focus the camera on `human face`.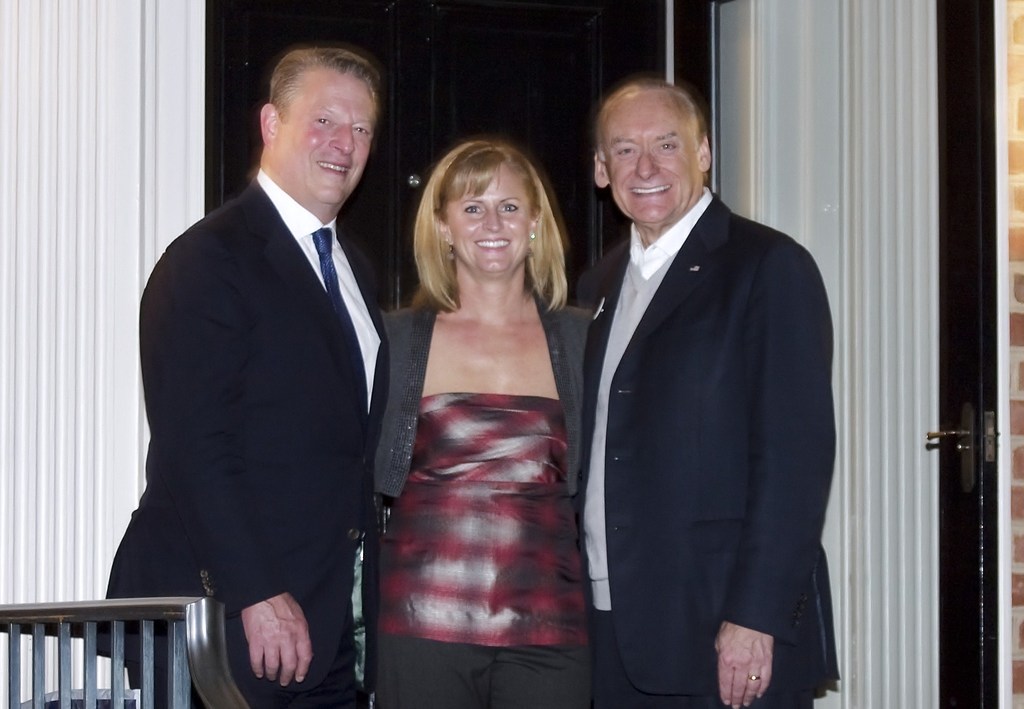
Focus region: 604:97:700:220.
